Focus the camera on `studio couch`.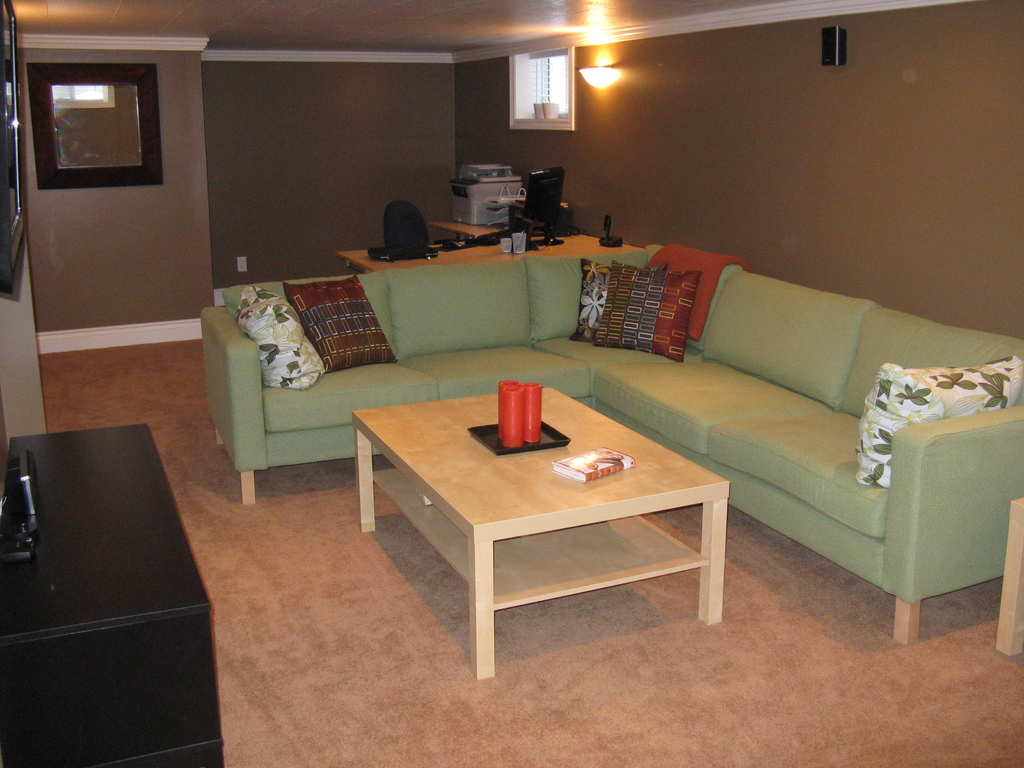
Focus region: crop(198, 237, 1023, 646).
